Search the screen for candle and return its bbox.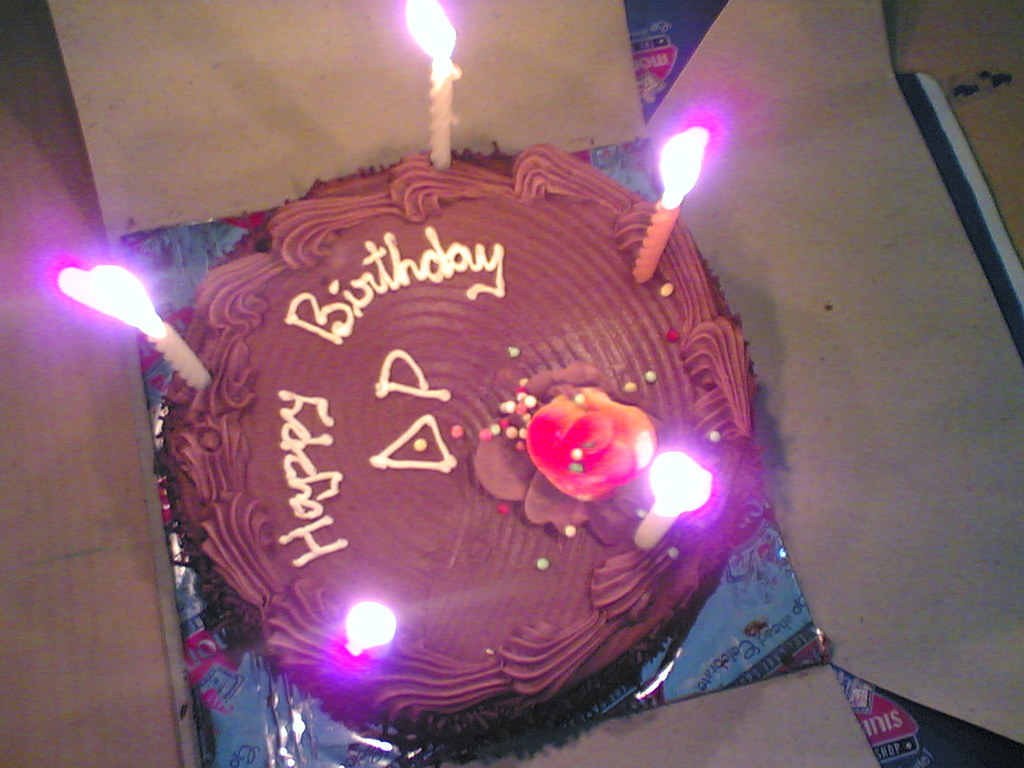
Found: [left=333, top=604, right=397, bottom=681].
